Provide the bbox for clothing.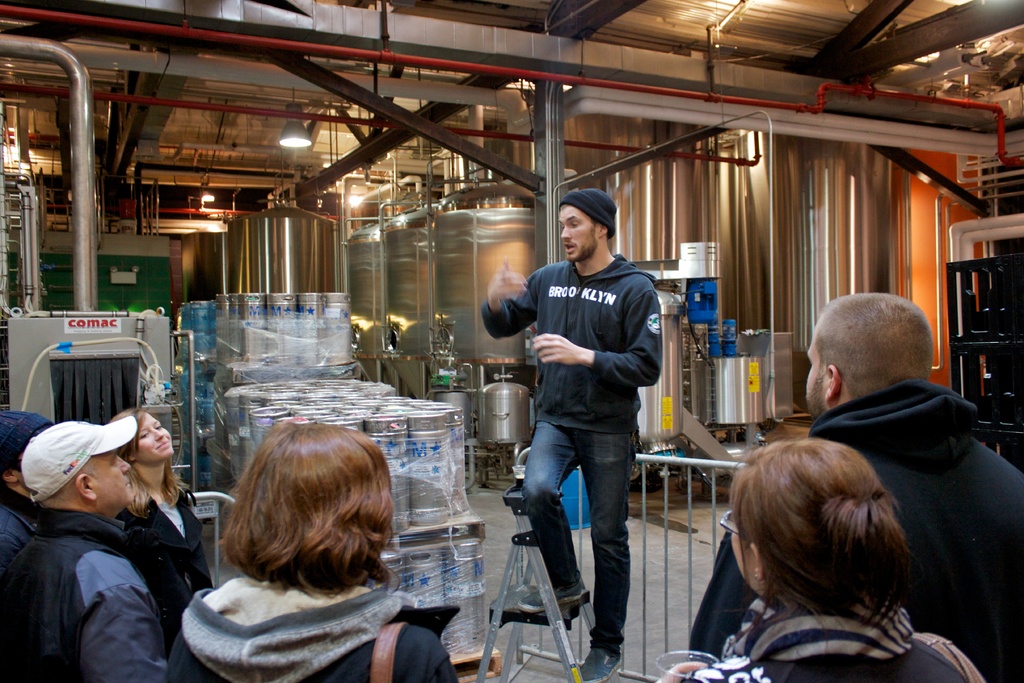
region(163, 575, 459, 682).
